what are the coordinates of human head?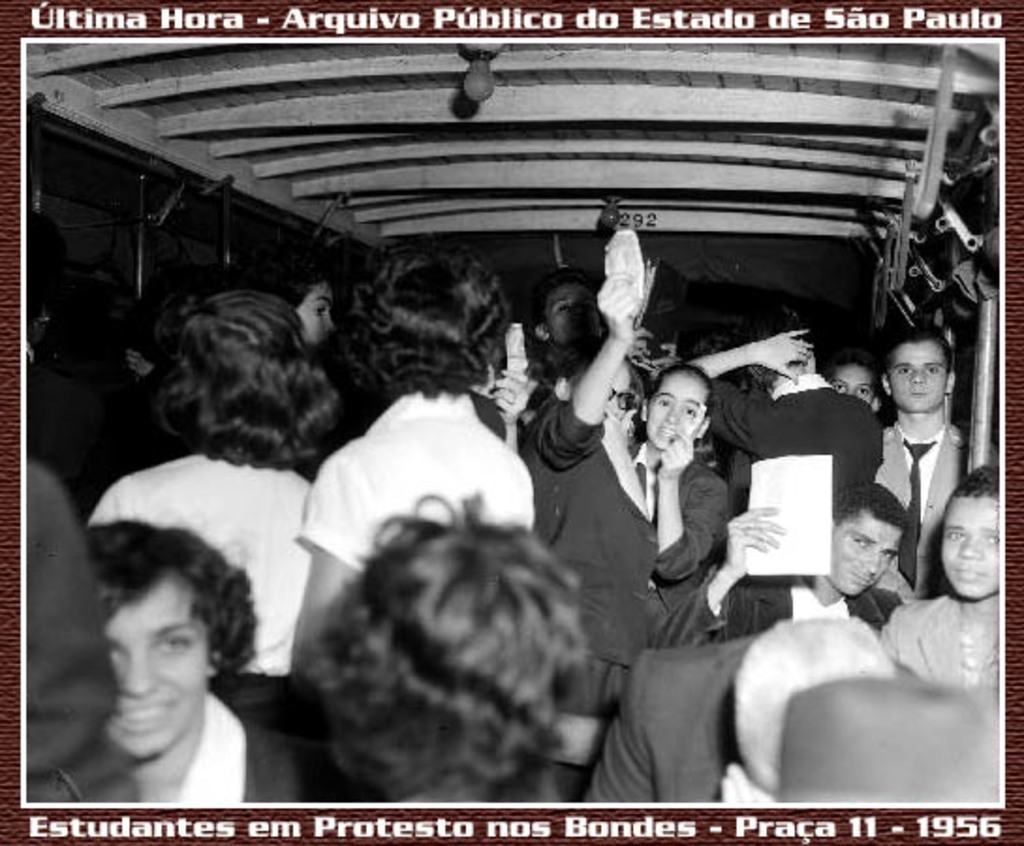
box(817, 481, 902, 600).
